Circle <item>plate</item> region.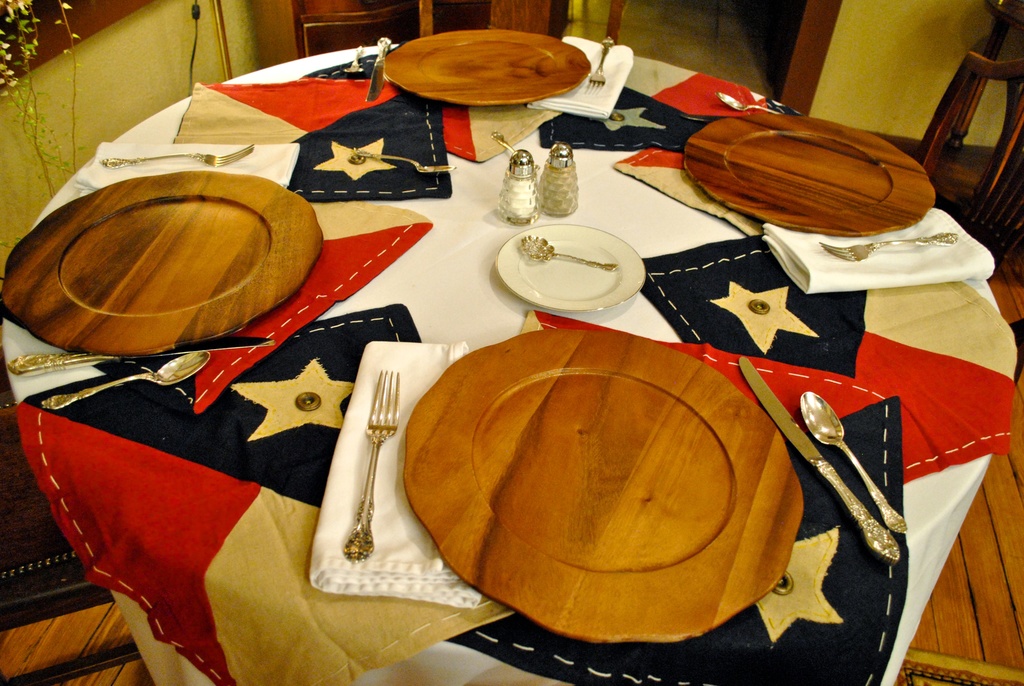
Region: detection(377, 29, 593, 110).
